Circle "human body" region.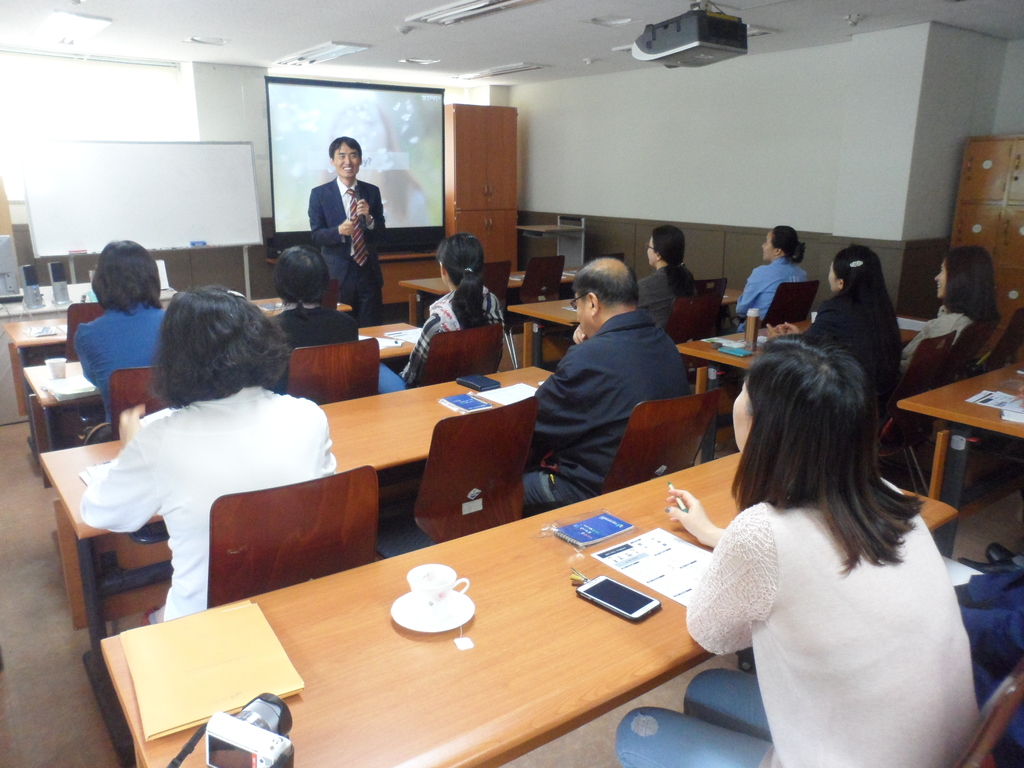
Region: detection(396, 288, 508, 385).
